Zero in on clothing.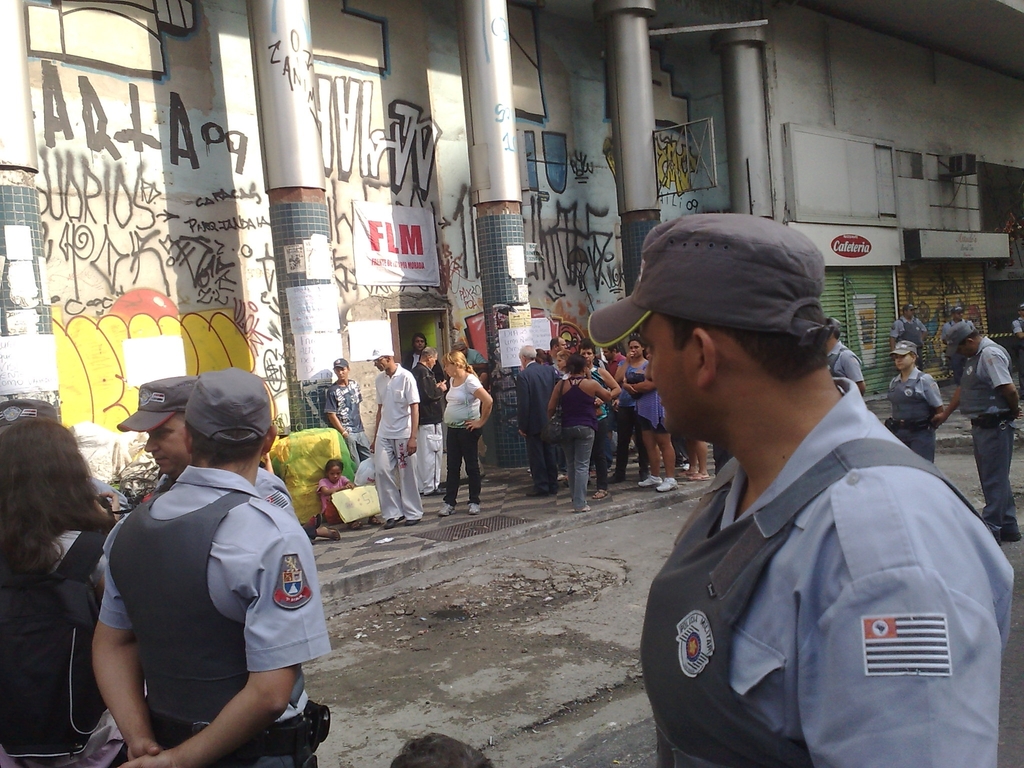
Zeroed in: {"left": 884, "top": 362, "right": 944, "bottom": 470}.
